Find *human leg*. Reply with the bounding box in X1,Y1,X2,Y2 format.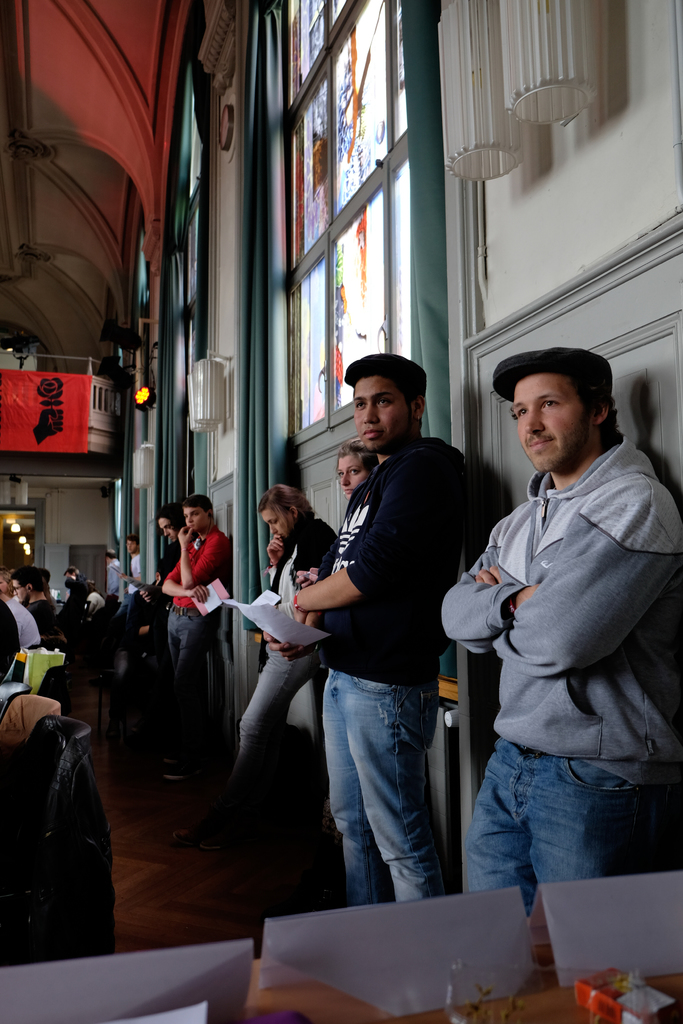
323,680,372,895.
